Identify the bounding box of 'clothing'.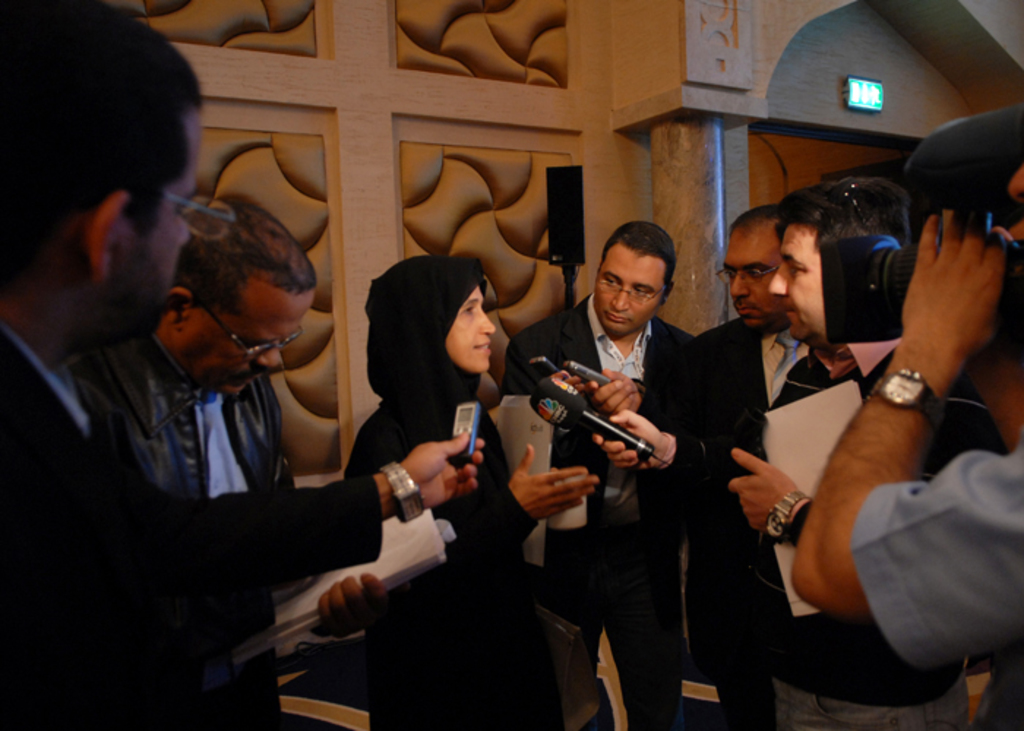
BBox(772, 341, 987, 730).
